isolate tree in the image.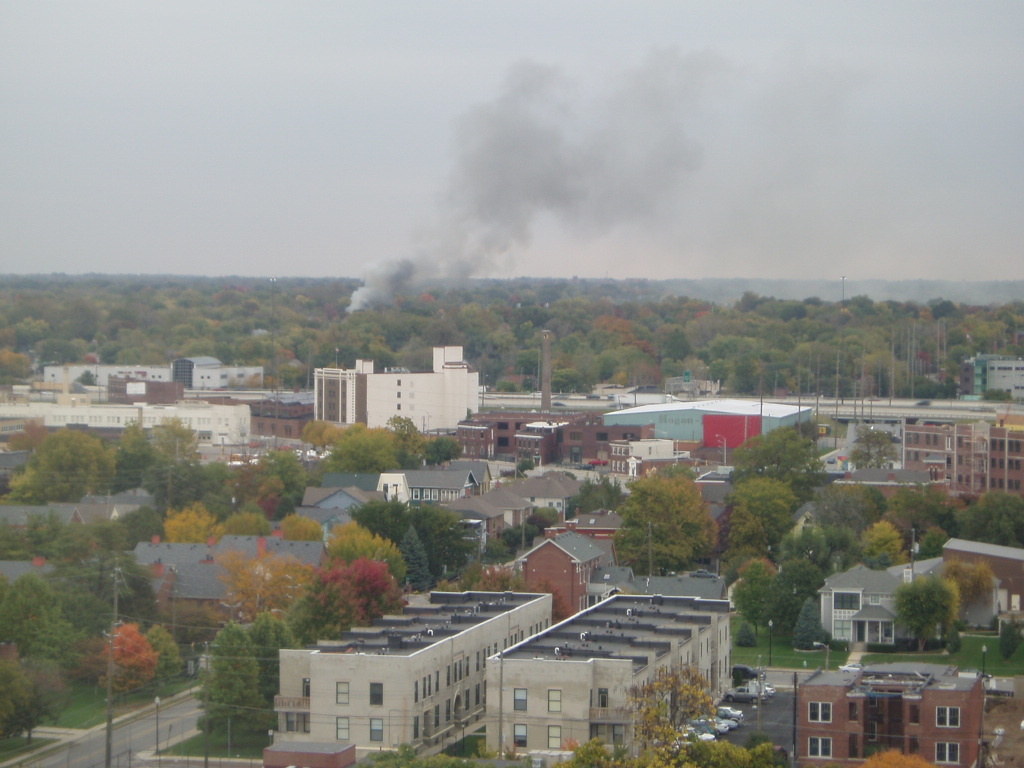
Isolated region: {"left": 1002, "top": 621, "right": 1023, "bottom": 664}.
